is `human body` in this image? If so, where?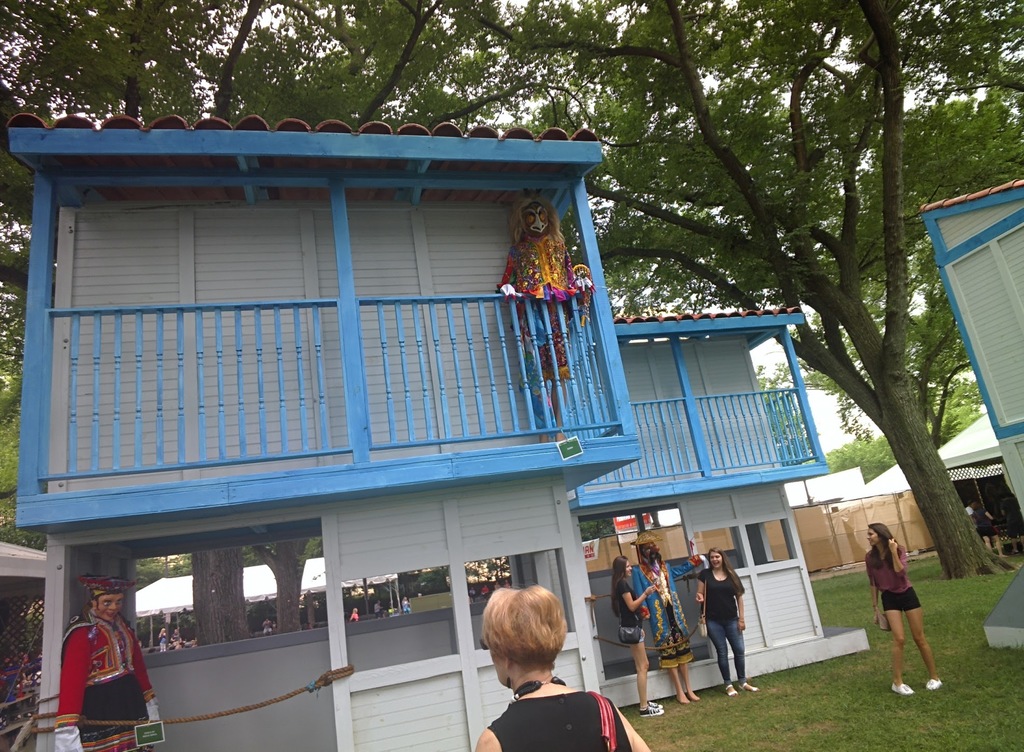
Yes, at 634/533/700/704.
